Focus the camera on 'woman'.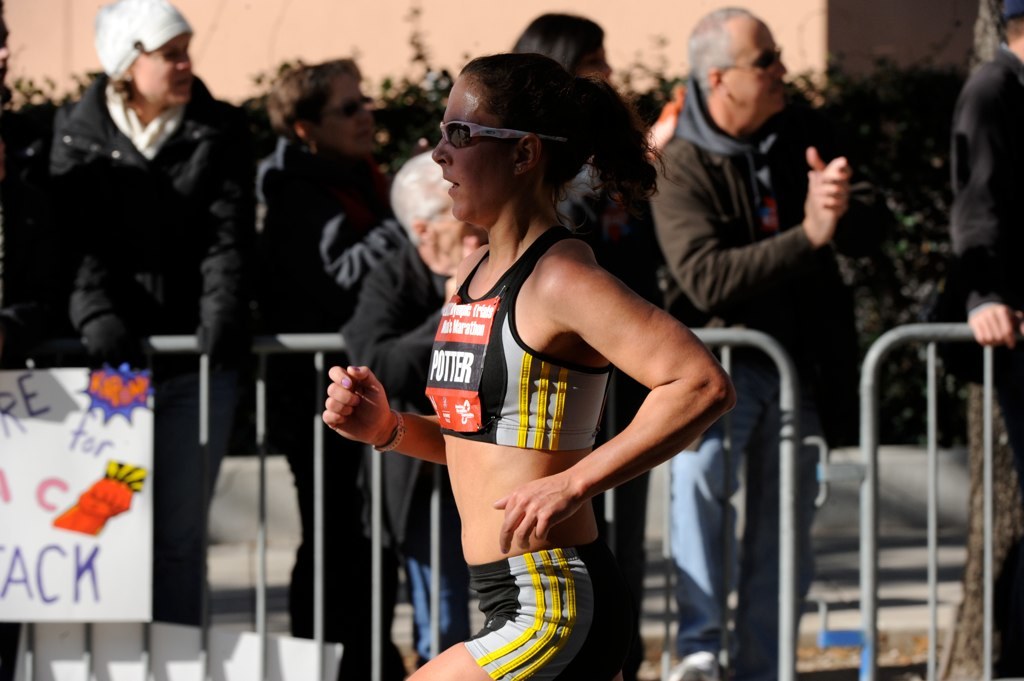
Focus region: 340:52:740:671.
